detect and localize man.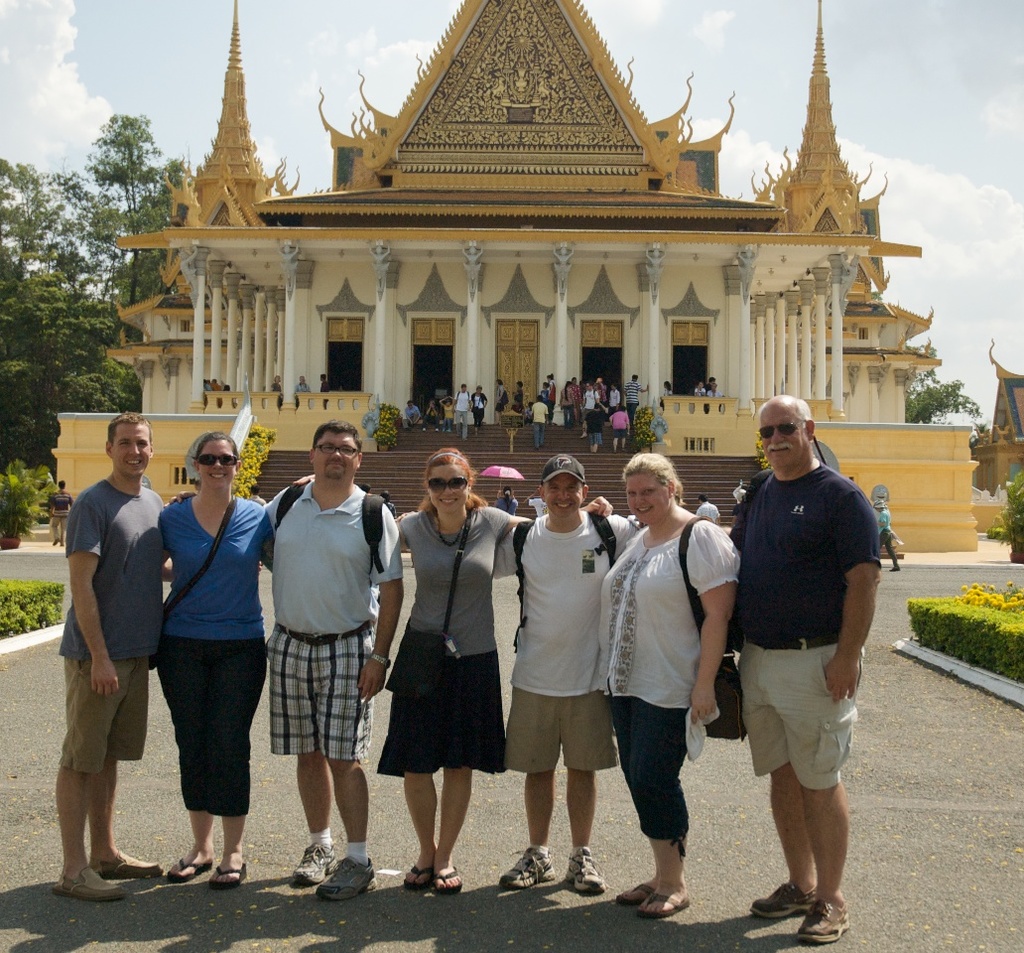
Localized at bbox(530, 396, 548, 449).
